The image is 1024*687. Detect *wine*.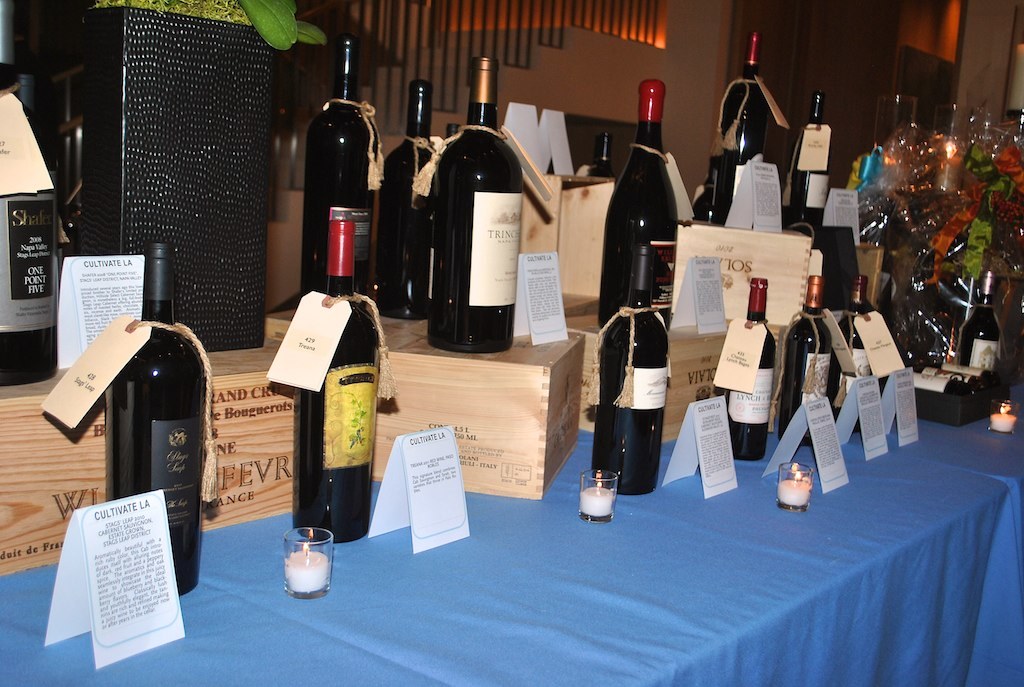
Detection: (left=293, top=220, right=383, bottom=546).
